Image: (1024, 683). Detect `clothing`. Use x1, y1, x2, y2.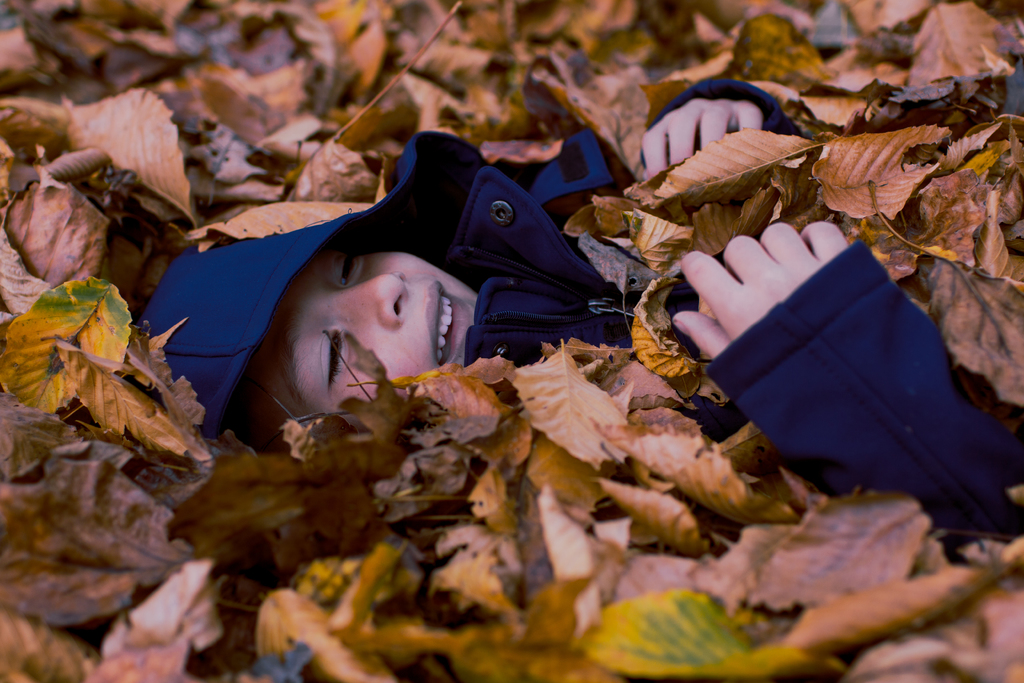
136, 126, 1023, 573.
